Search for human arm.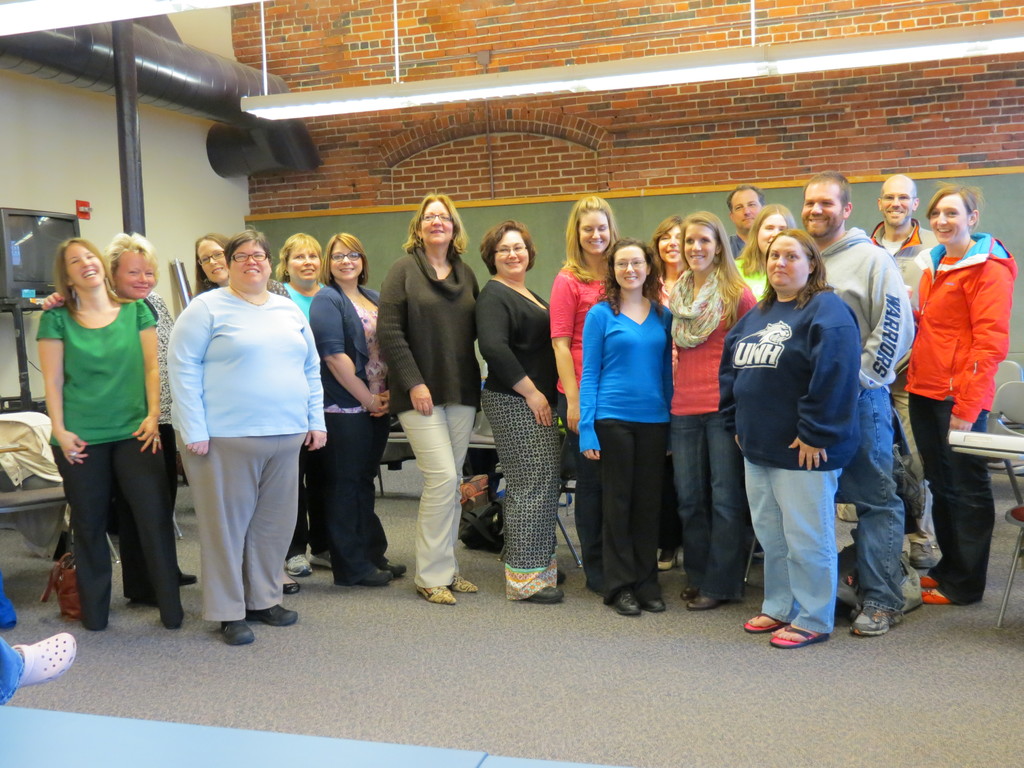
Found at <region>957, 259, 1012, 431</region>.
